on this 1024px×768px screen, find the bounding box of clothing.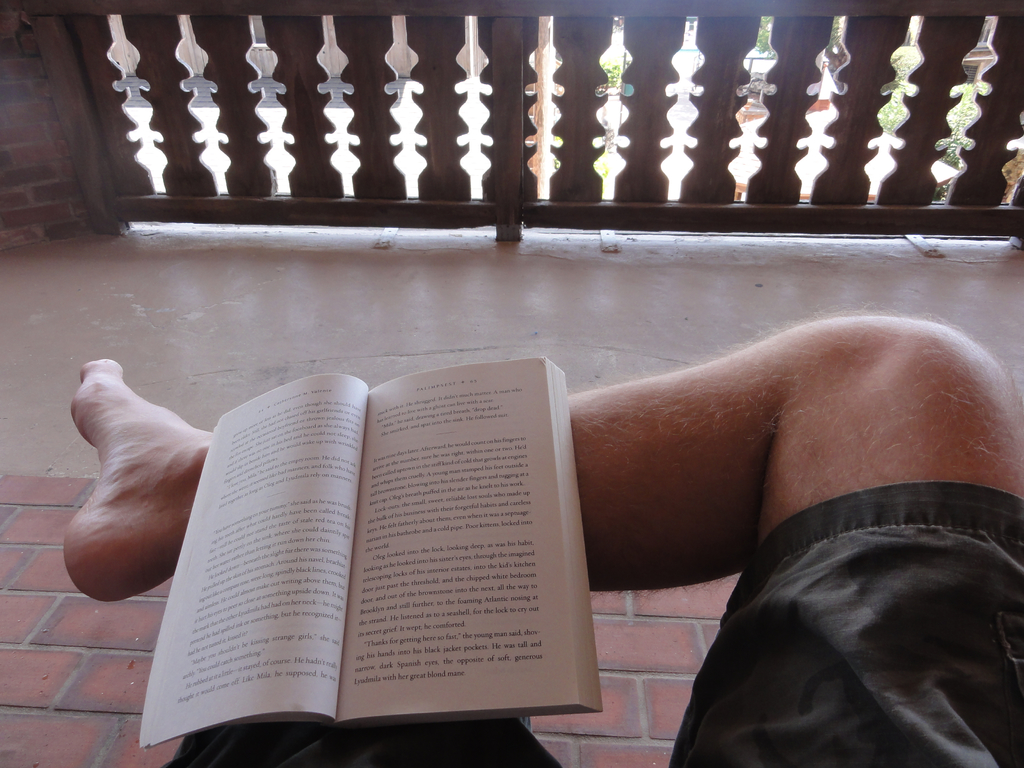
Bounding box: l=157, t=480, r=1023, b=766.
